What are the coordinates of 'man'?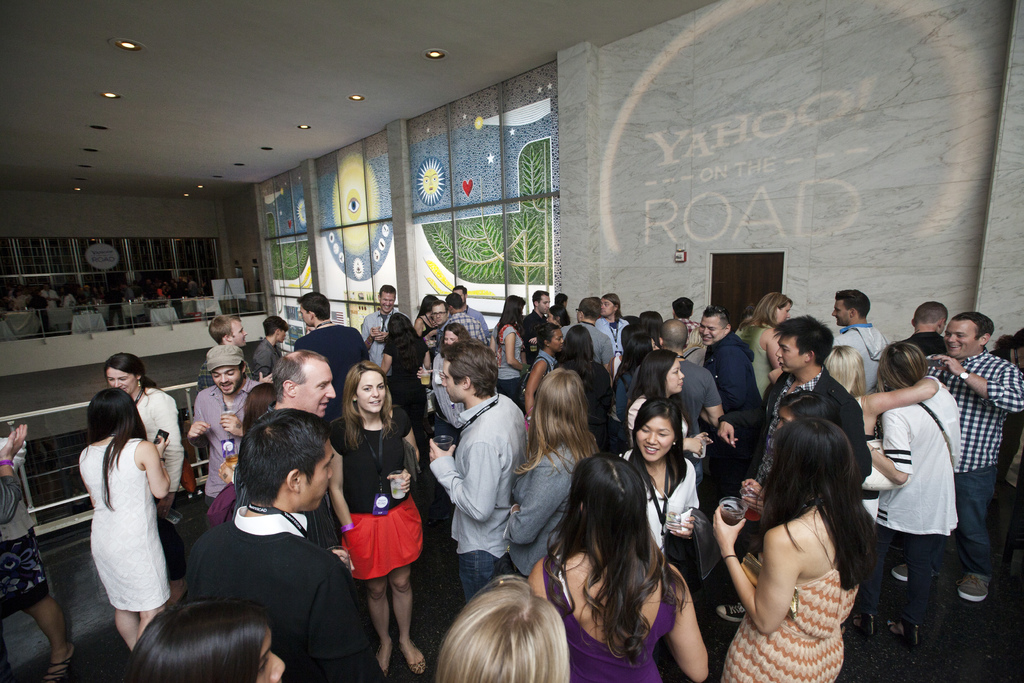
box=[190, 342, 264, 505].
